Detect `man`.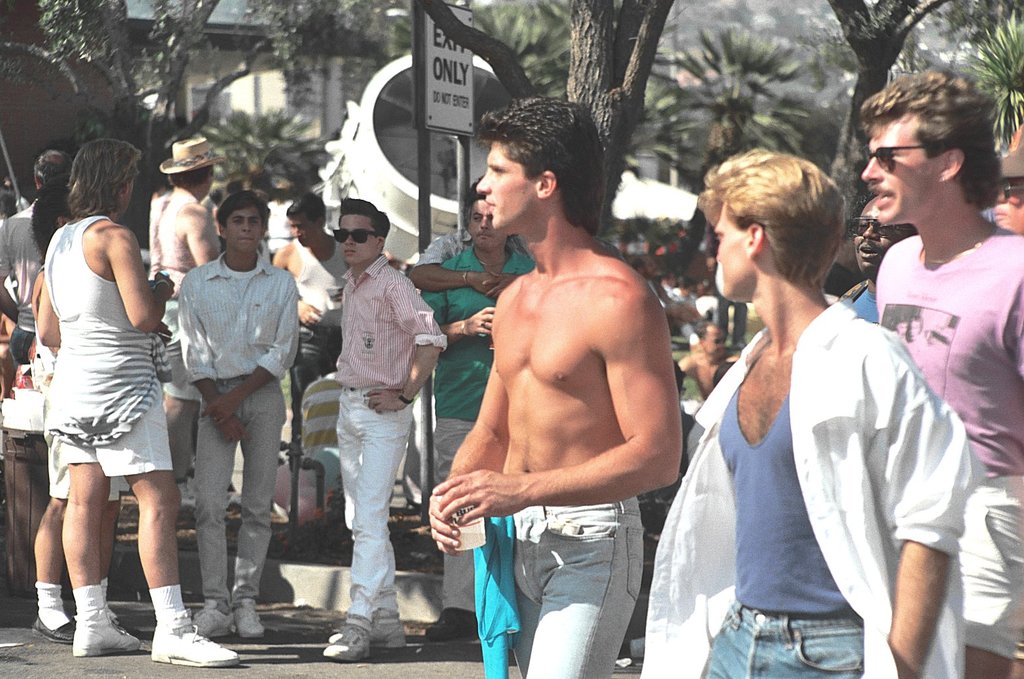
Detected at detection(41, 138, 240, 672).
